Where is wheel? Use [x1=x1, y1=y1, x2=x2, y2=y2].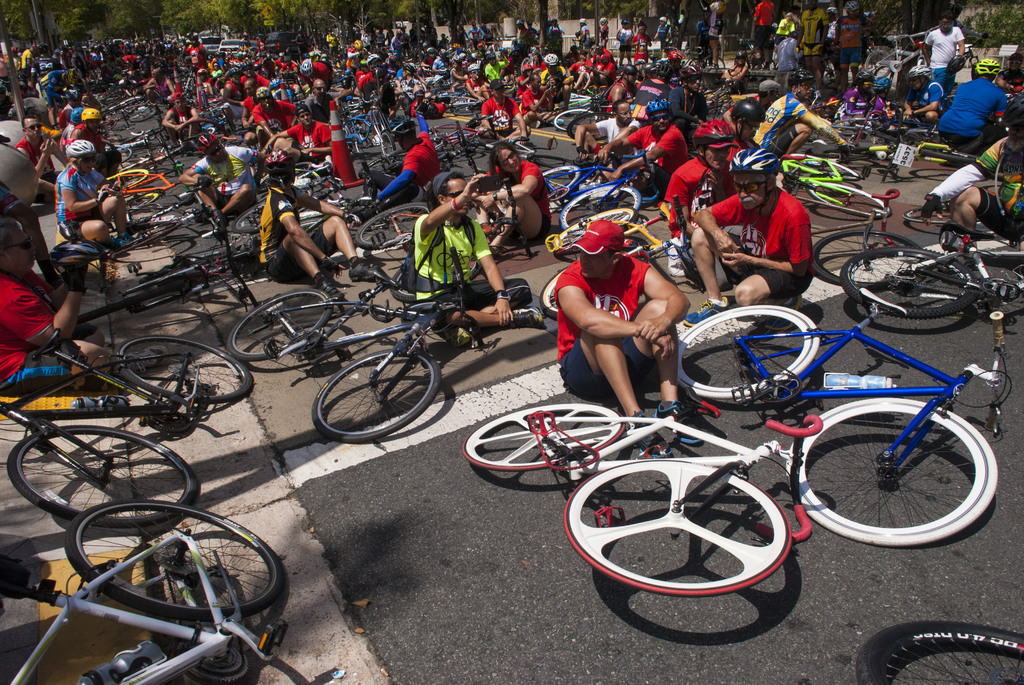
[x1=122, y1=107, x2=159, y2=121].
